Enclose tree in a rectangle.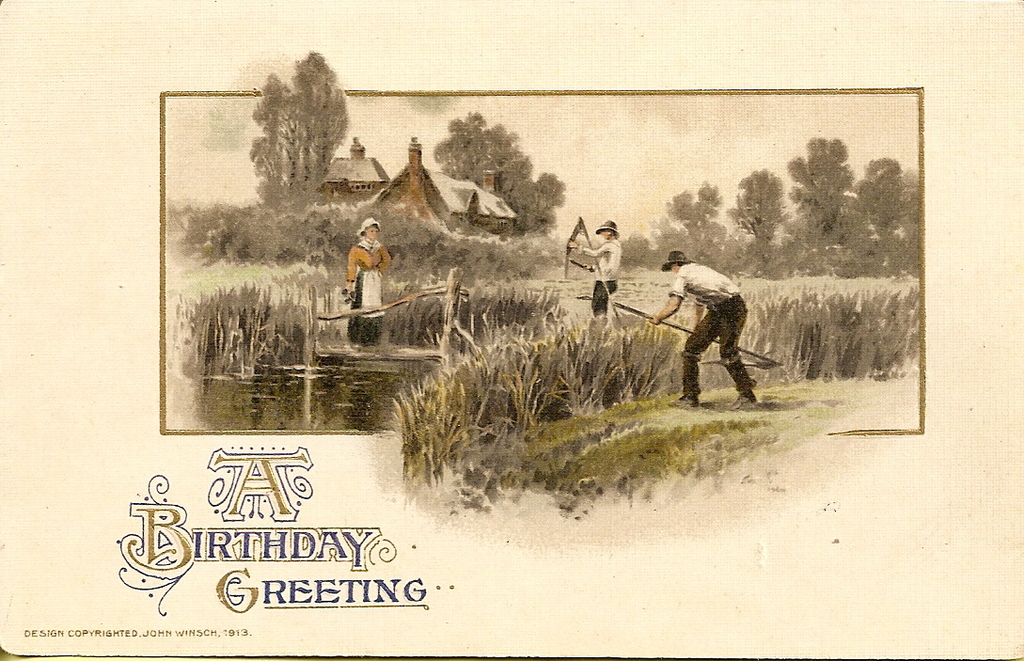
BBox(727, 172, 783, 275).
